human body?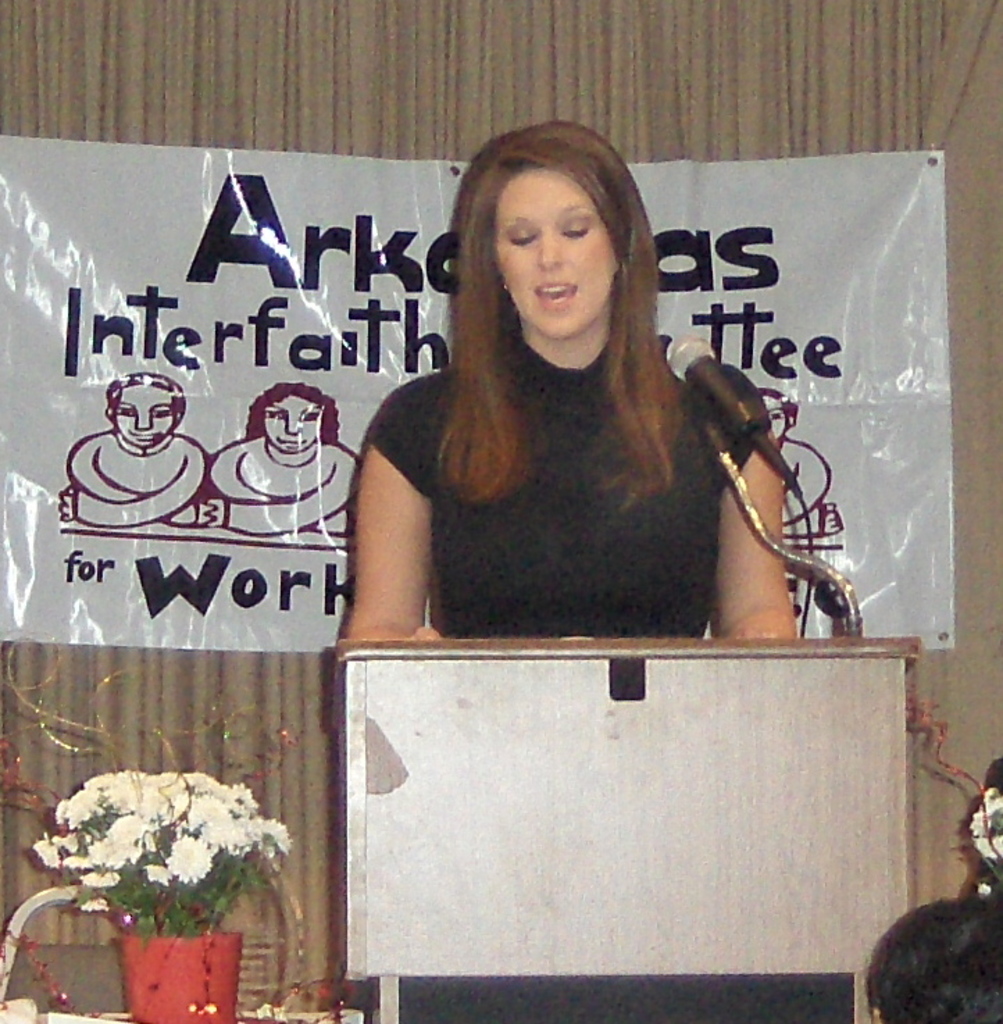
<region>58, 372, 210, 527</region>
